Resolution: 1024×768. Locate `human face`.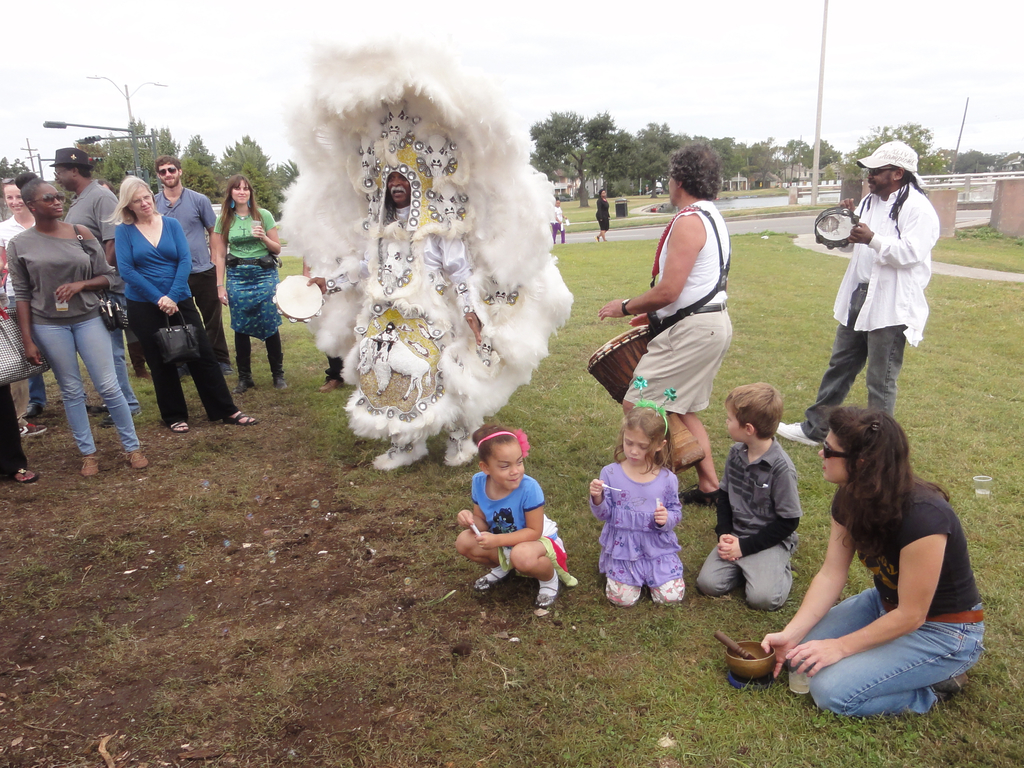
x1=486 y1=442 x2=526 y2=488.
